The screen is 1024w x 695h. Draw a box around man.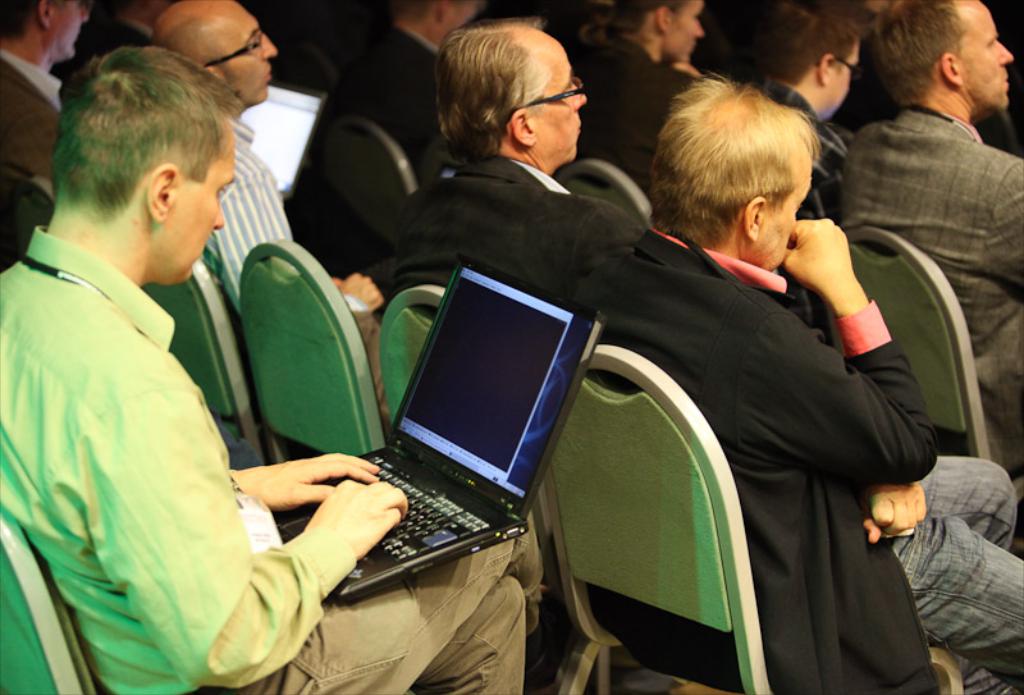
[left=820, top=10, right=1021, bottom=401].
